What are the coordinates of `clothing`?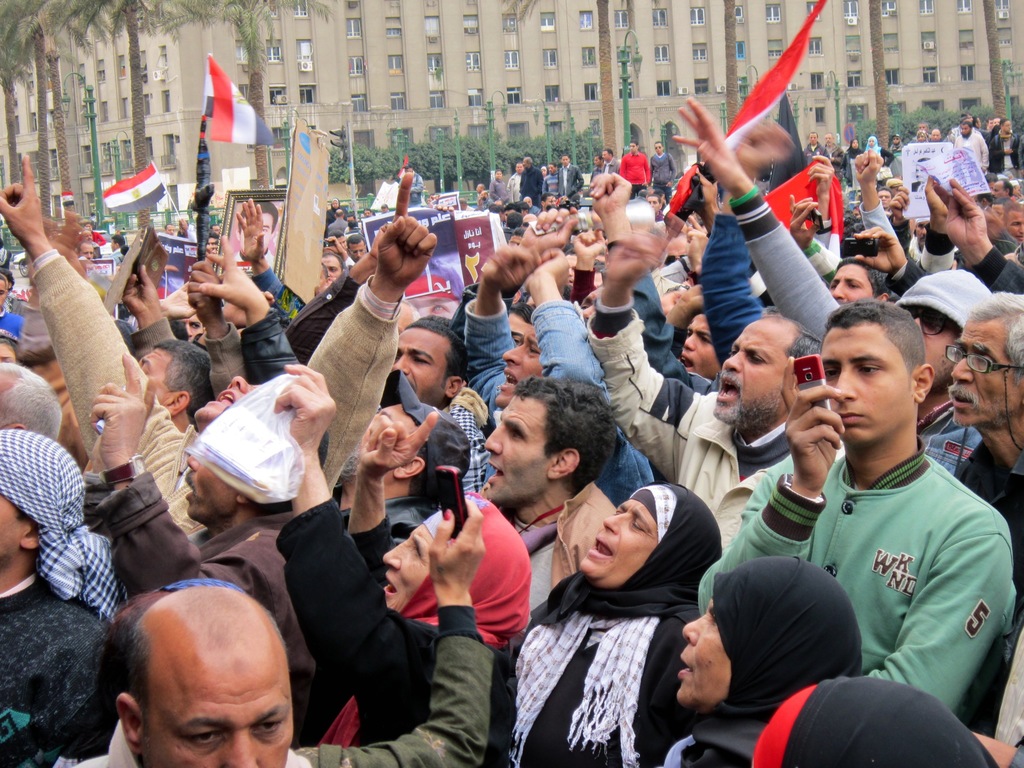
<bbox>518, 474, 615, 617</bbox>.
